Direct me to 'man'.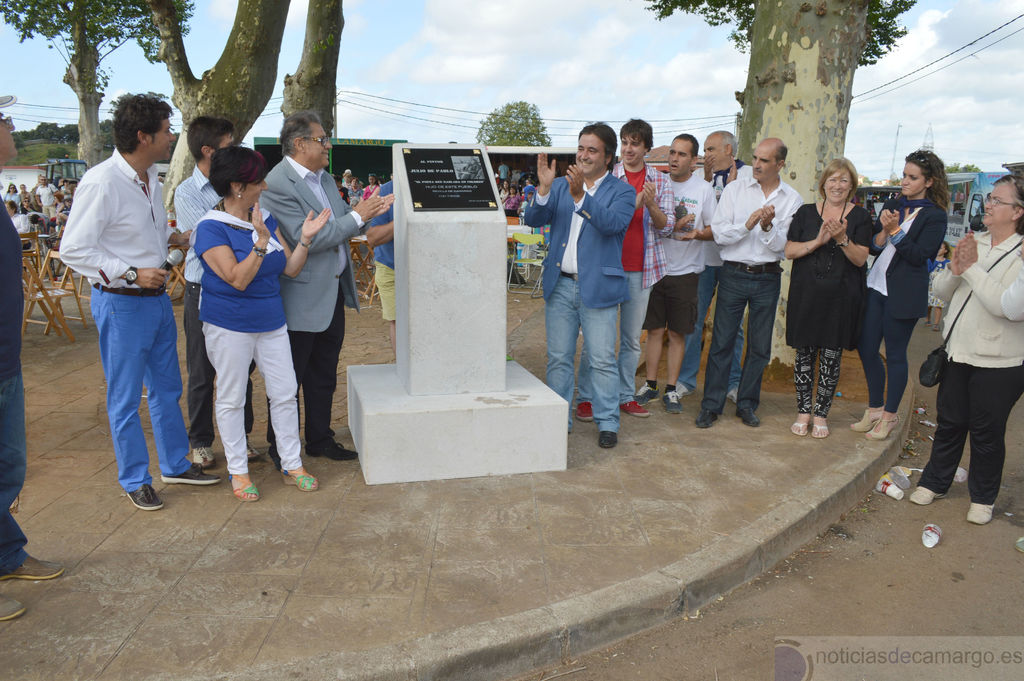
Direction: box(168, 116, 273, 475).
